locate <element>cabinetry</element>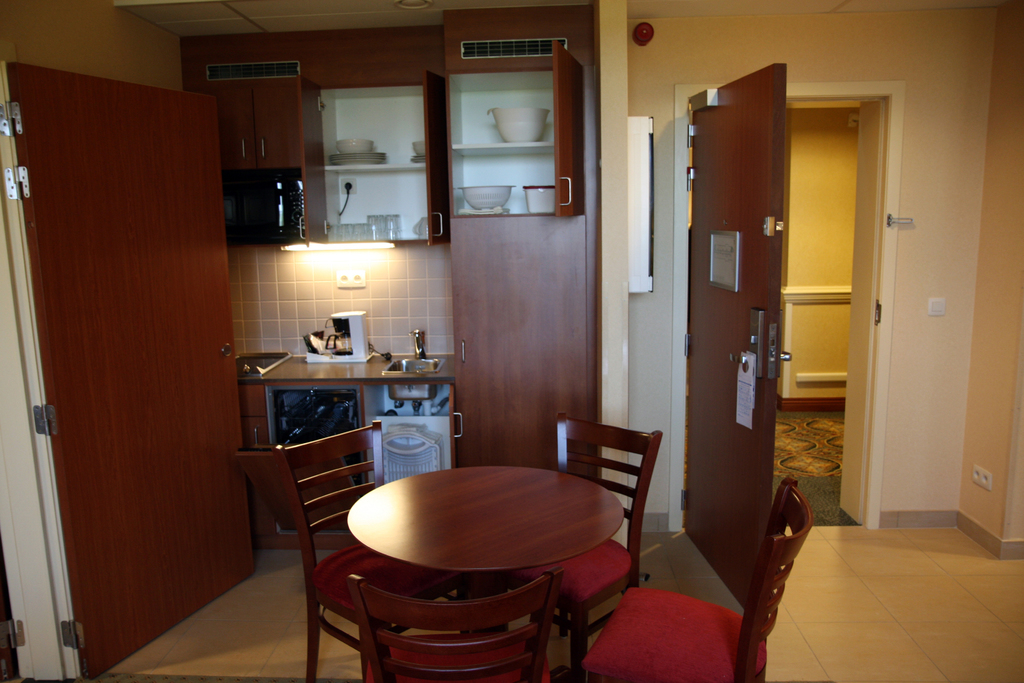
bbox=[451, 58, 590, 224]
